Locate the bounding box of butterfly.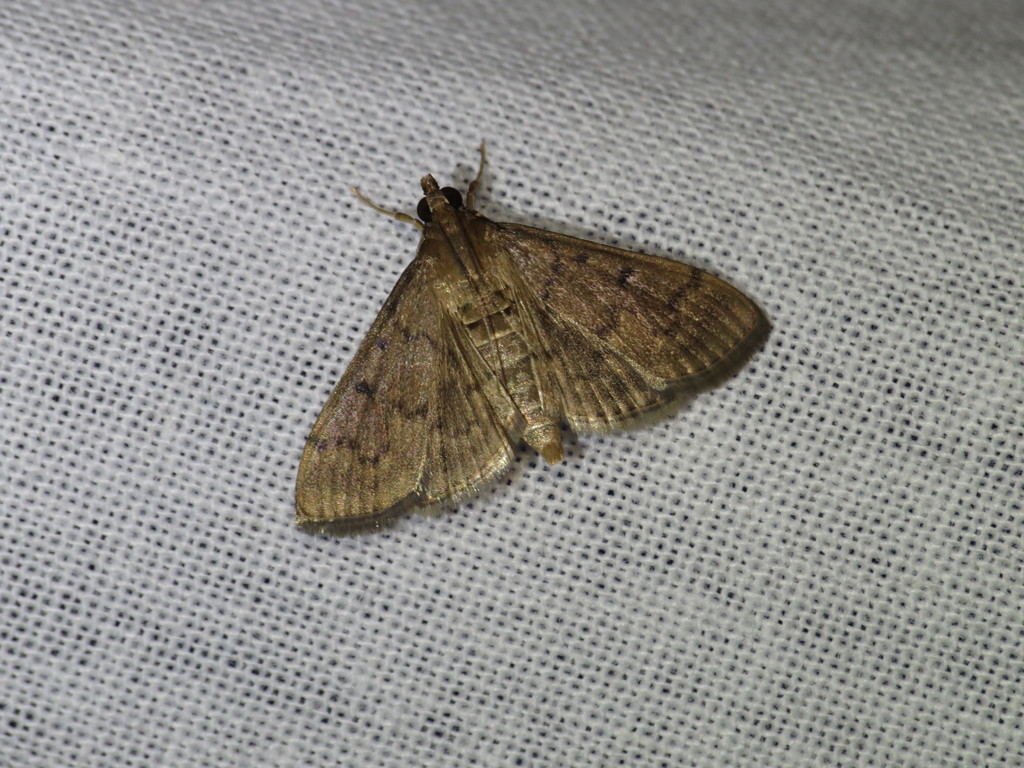
Bounding box: <box>292,134,749,541</box>.
